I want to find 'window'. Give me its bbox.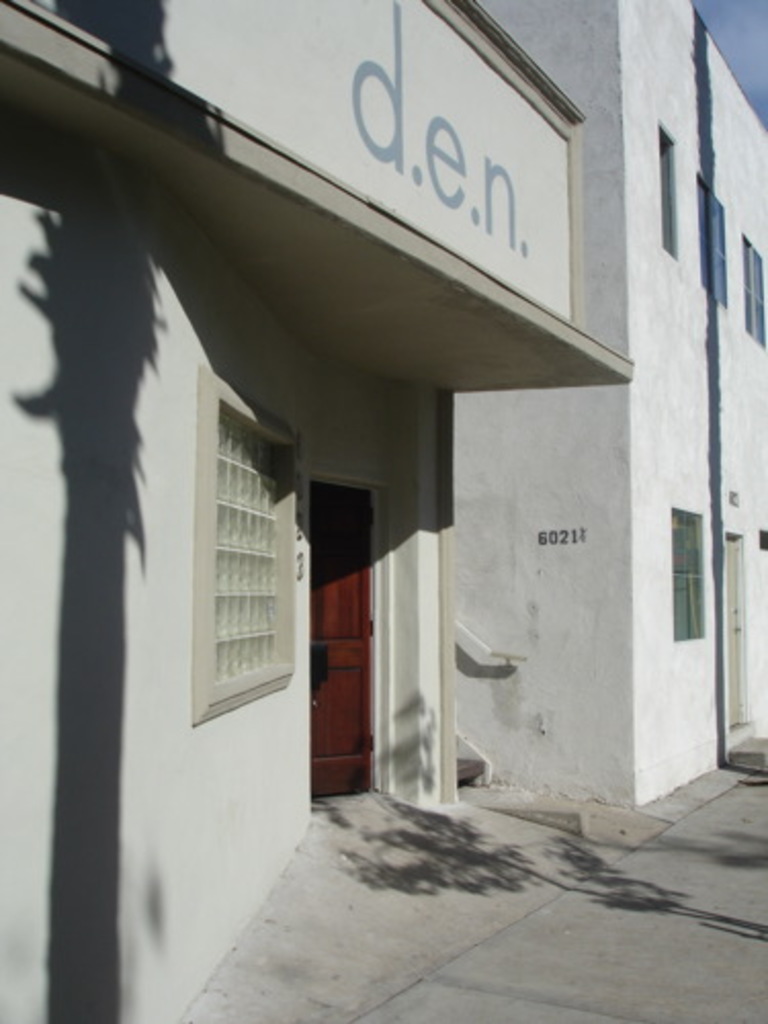
741/233/766/346.
